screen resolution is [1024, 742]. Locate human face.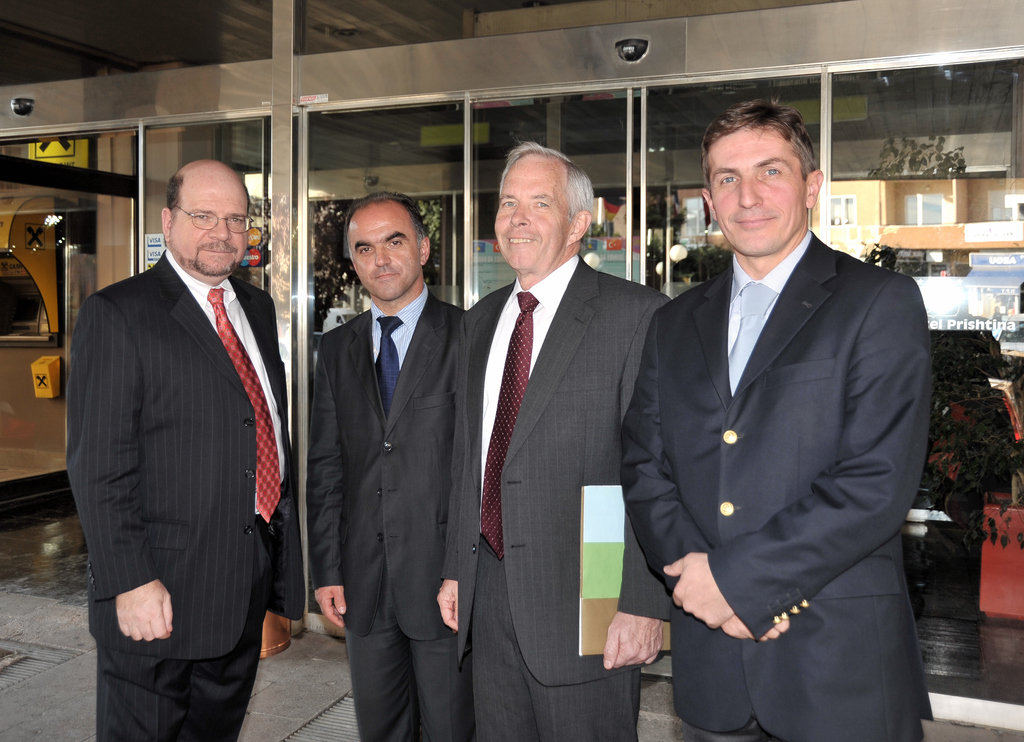
BBox(172, 172, 252, 278).
